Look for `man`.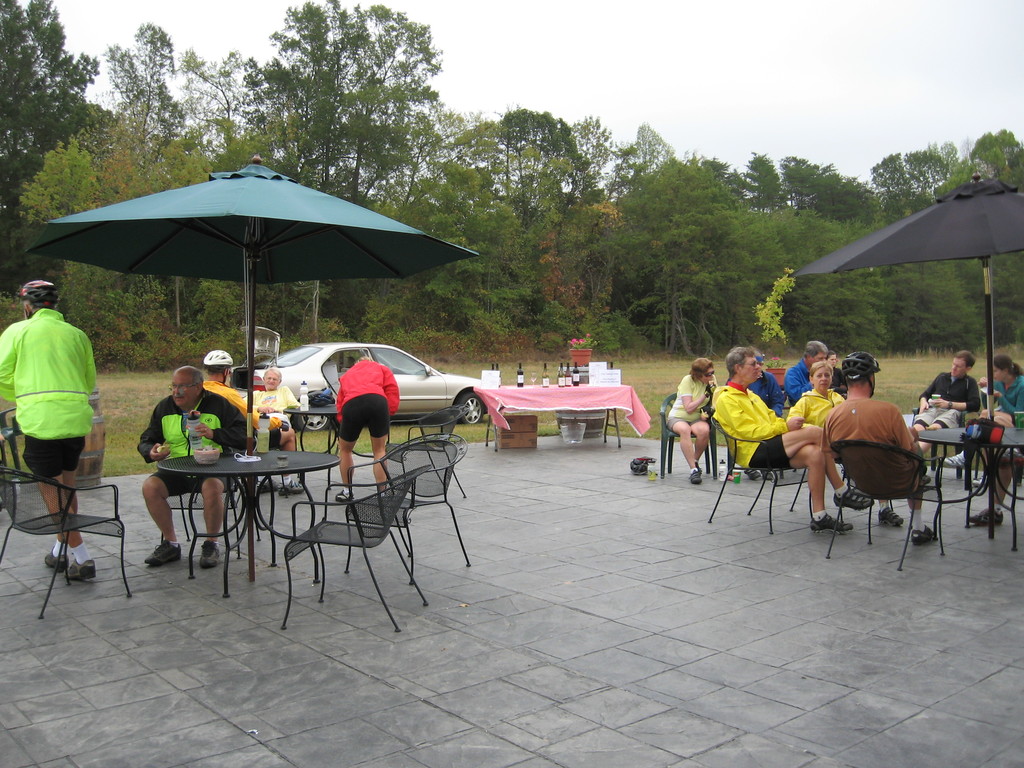
Found: bbox(138, 362, 255, 578).
